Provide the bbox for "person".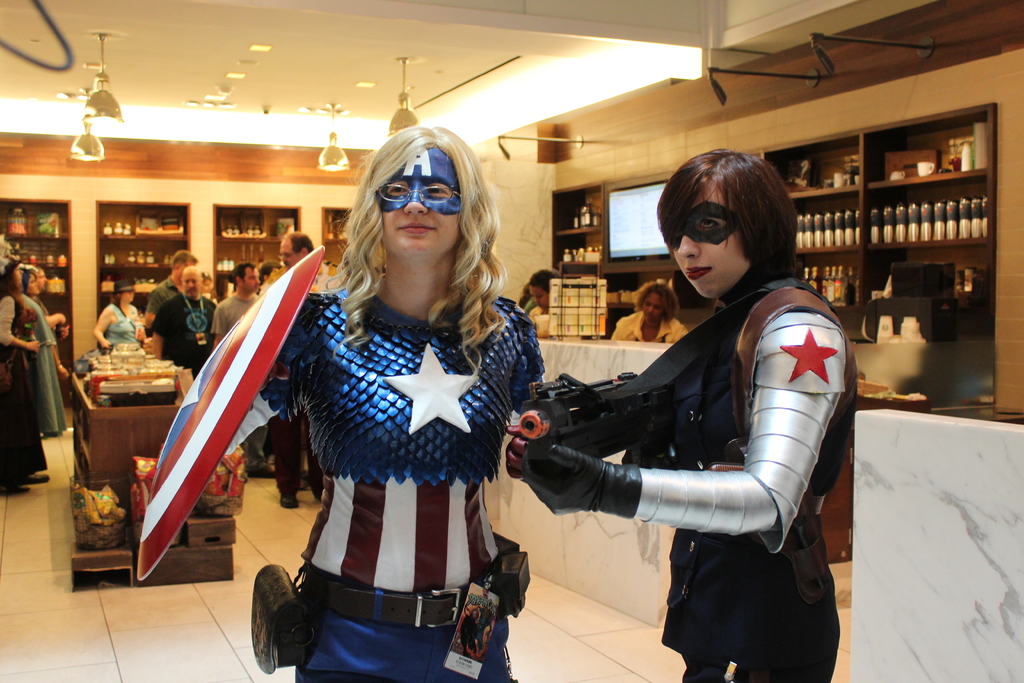
<bbox>145, 245, 199, 327</bbox>.
